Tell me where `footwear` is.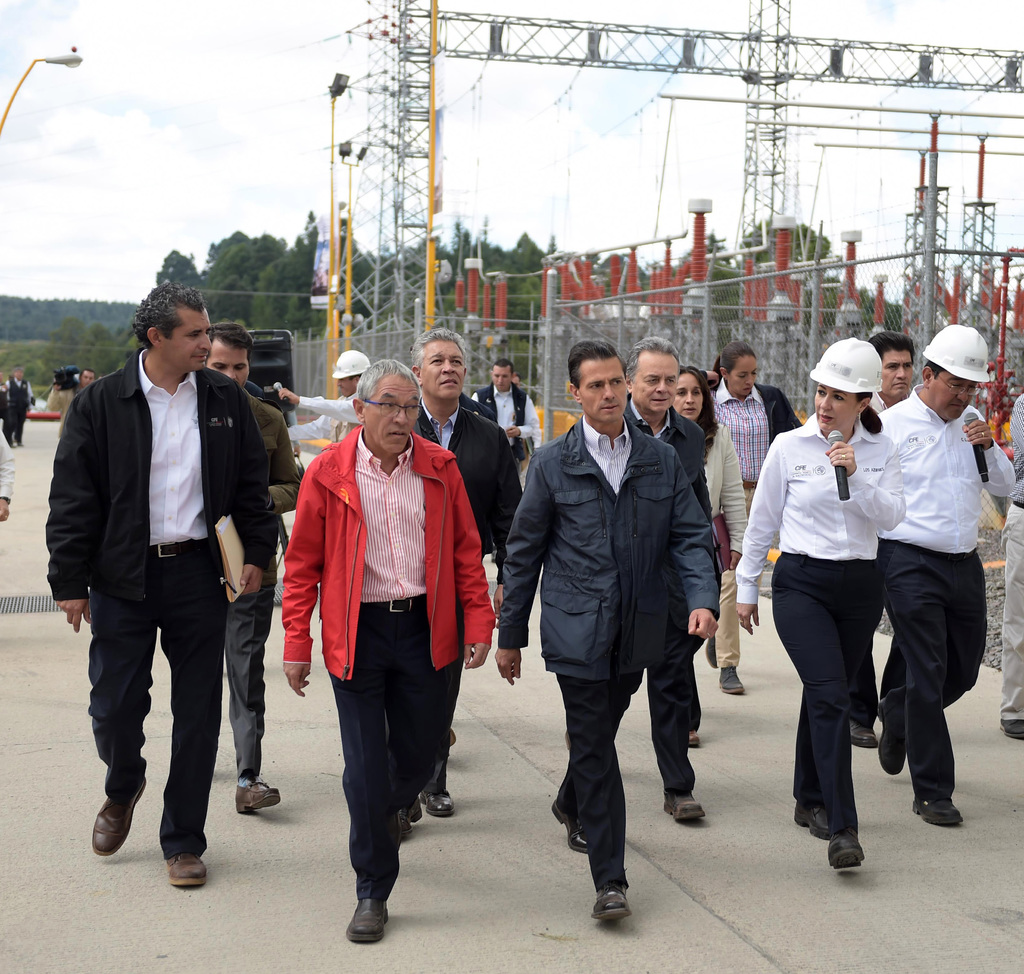
`footwear` is at 429:773:454:824.
